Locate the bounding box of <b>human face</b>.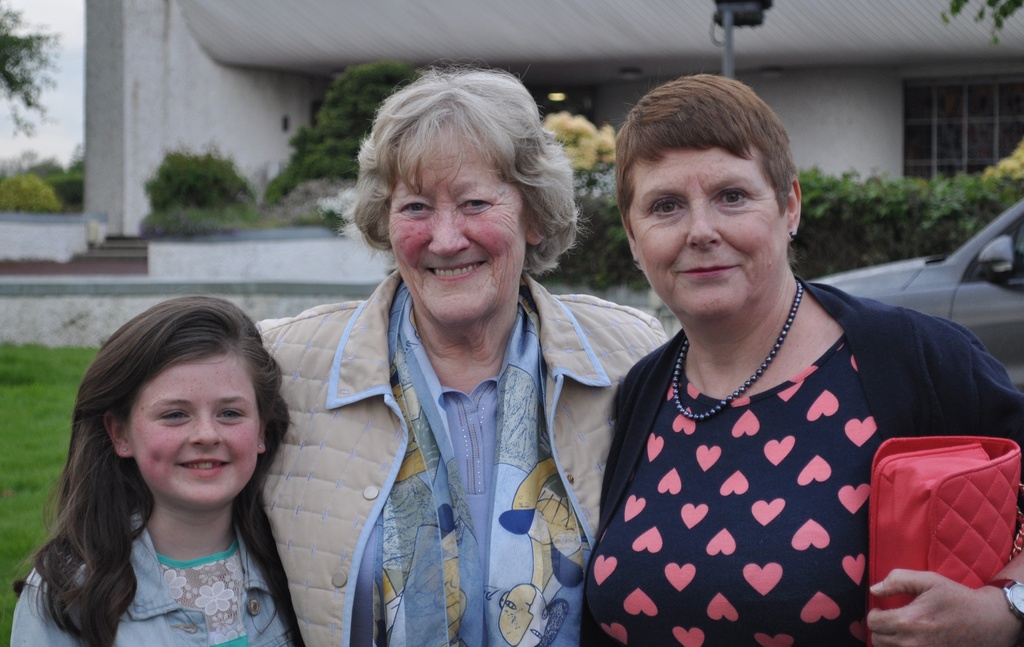
Bounding box: 132, 344, 259, 506.
